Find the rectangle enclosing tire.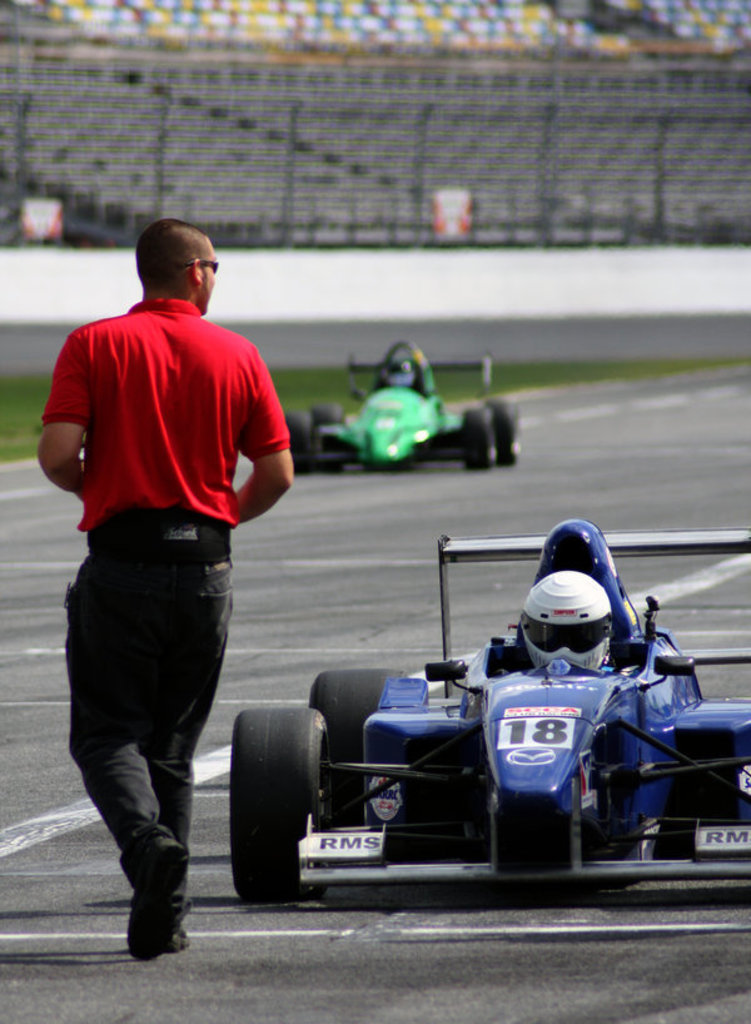
x1=459, y1=404, x2=499, y2=469.
